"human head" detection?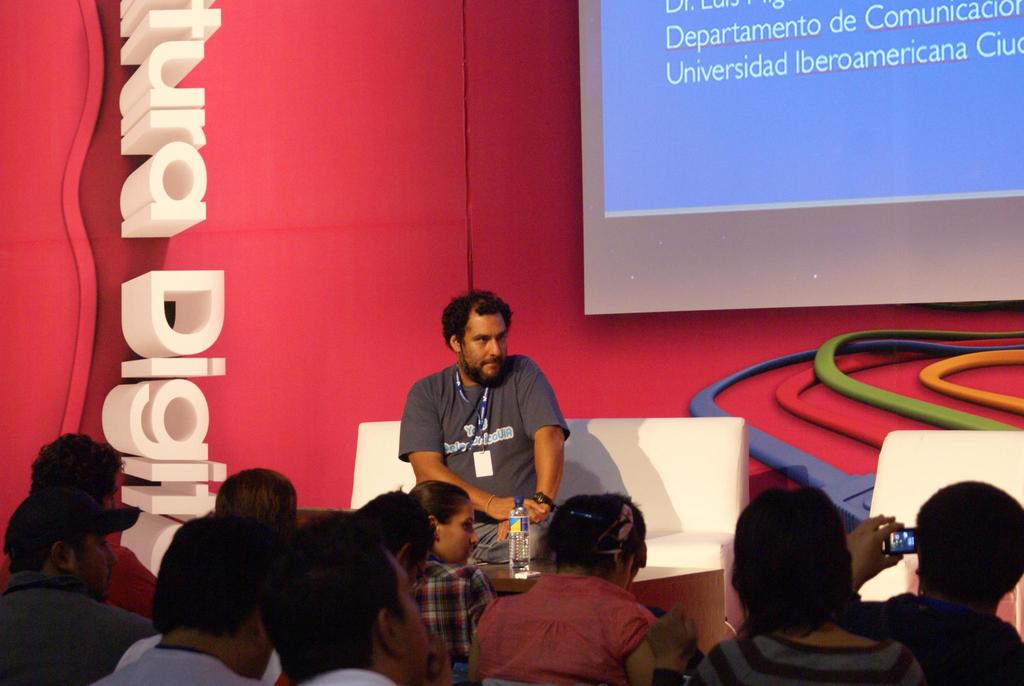
(439,290,513,384)
